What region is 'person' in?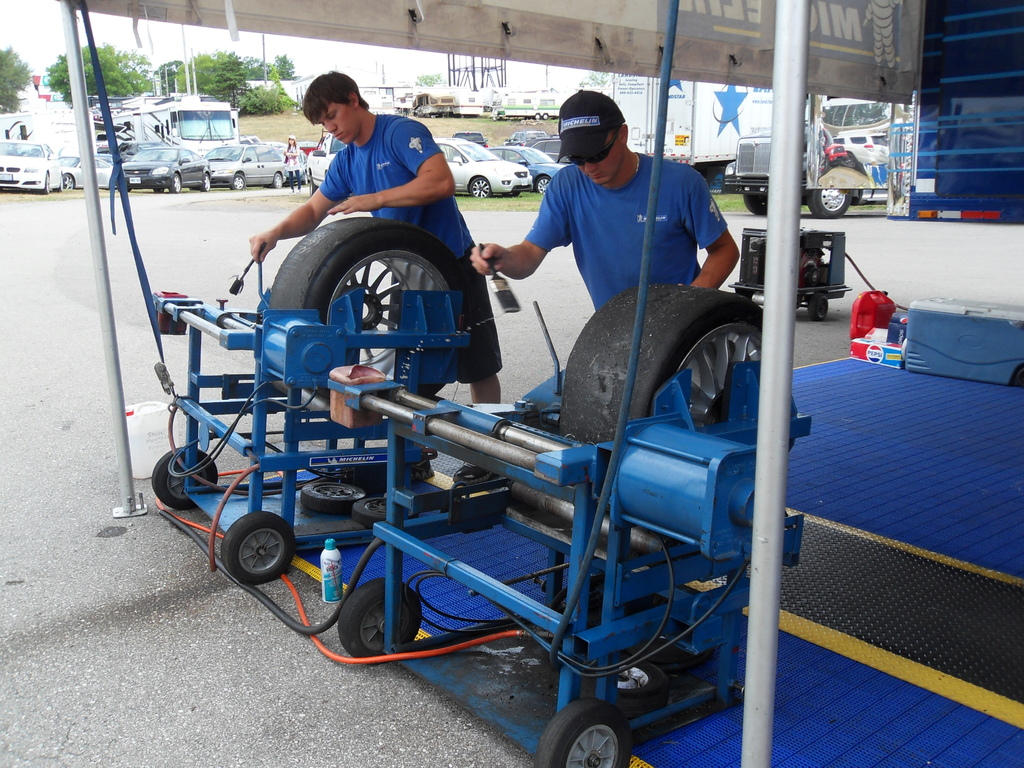
select_region(470, 89, 739, 312).
